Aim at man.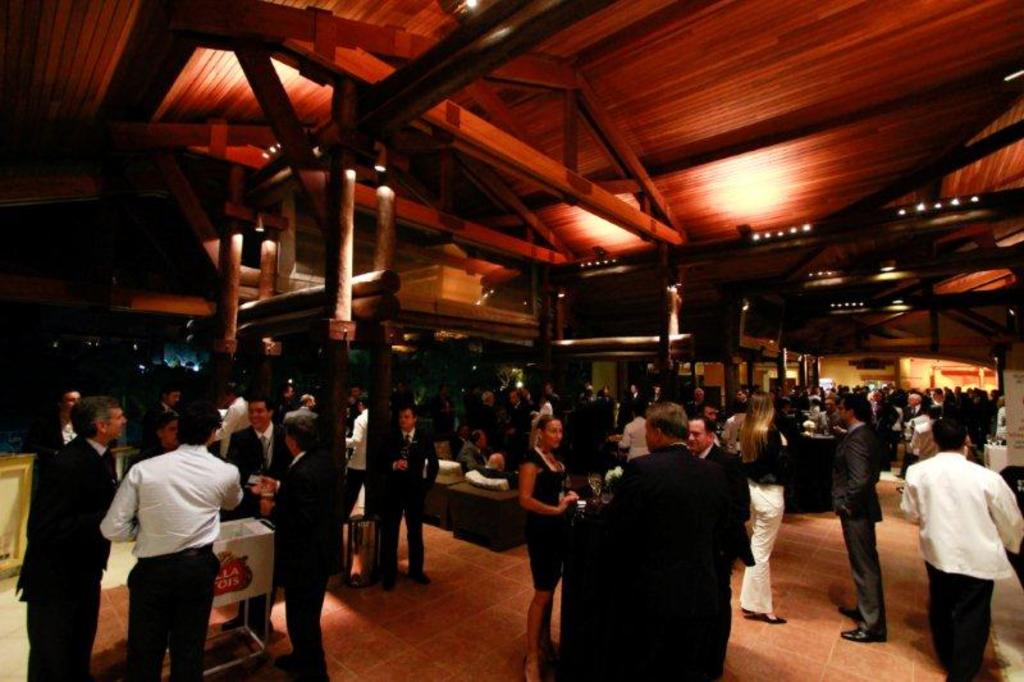
Aimed at (202, 385, 250, 448).
